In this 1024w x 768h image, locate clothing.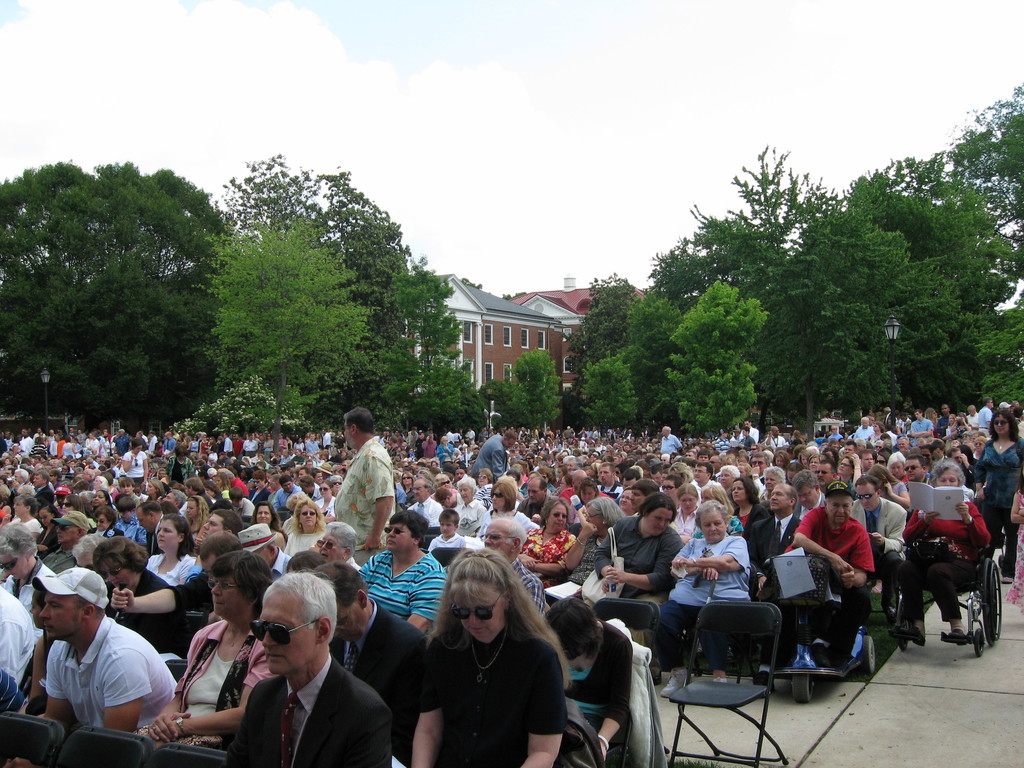
Bounding box: select_region(857, 425, 872, 440).
